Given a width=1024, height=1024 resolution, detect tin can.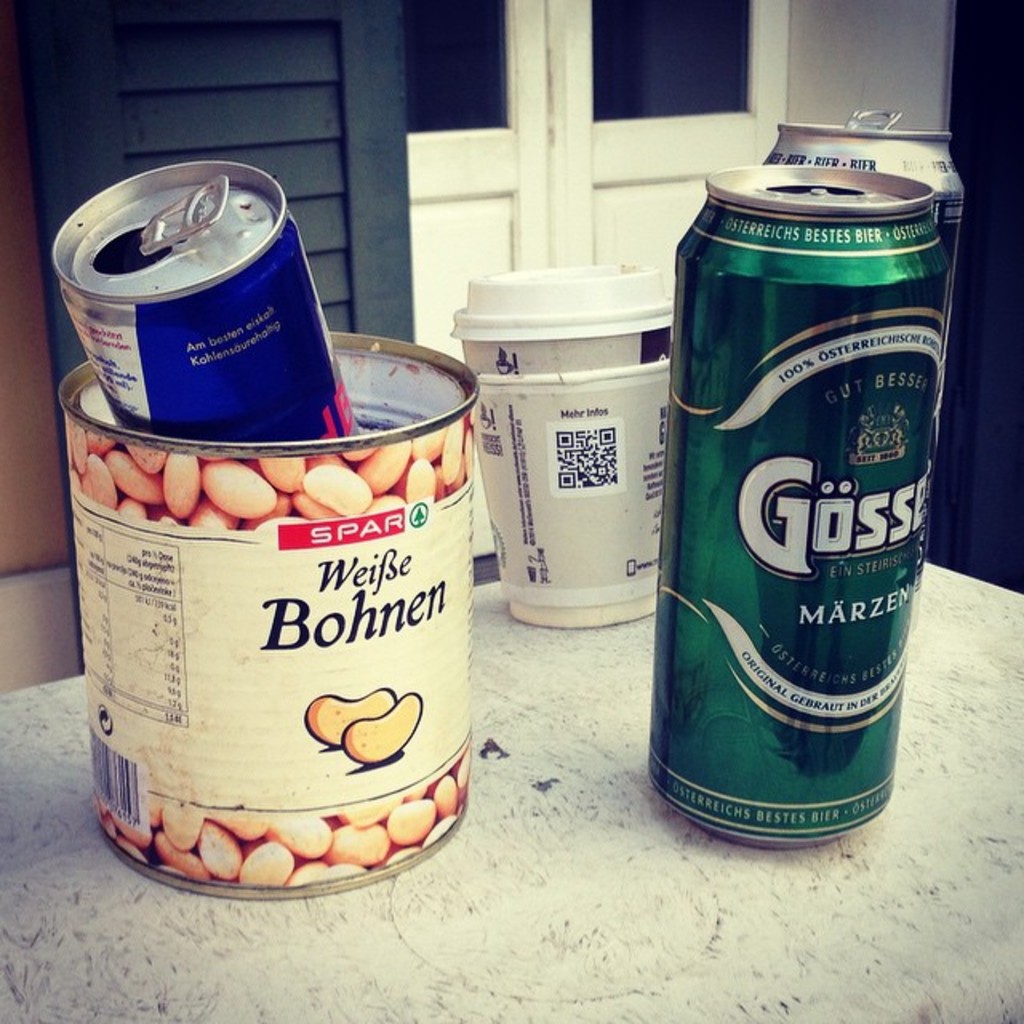
x1=53 y1=162 x2=358 y2=437.
